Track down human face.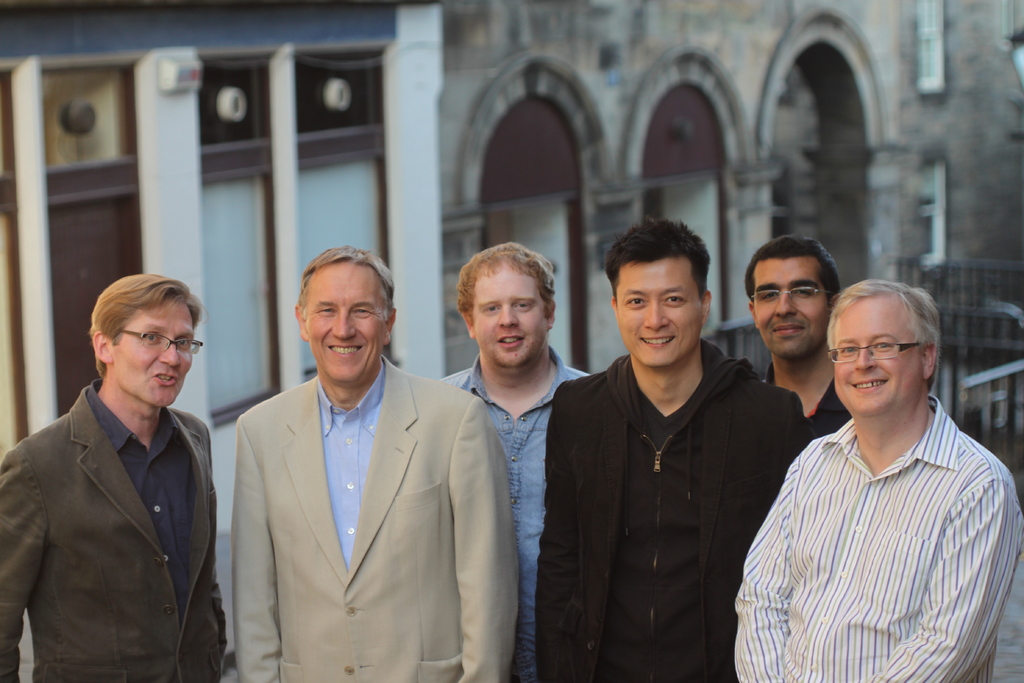
Tracked to pyautogui.locateOnScreen(831, 298, 925, 415).
